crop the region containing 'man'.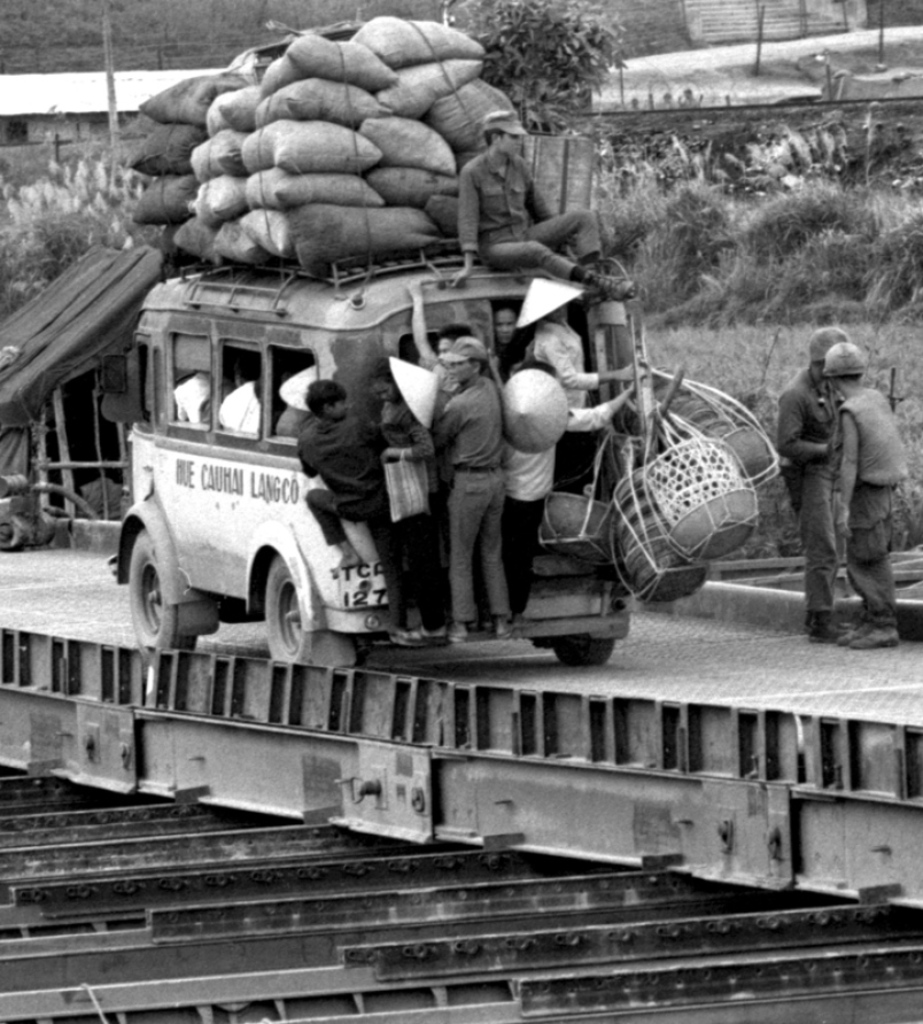
Crop region: <region>297, 382, 424, 660</region>.
